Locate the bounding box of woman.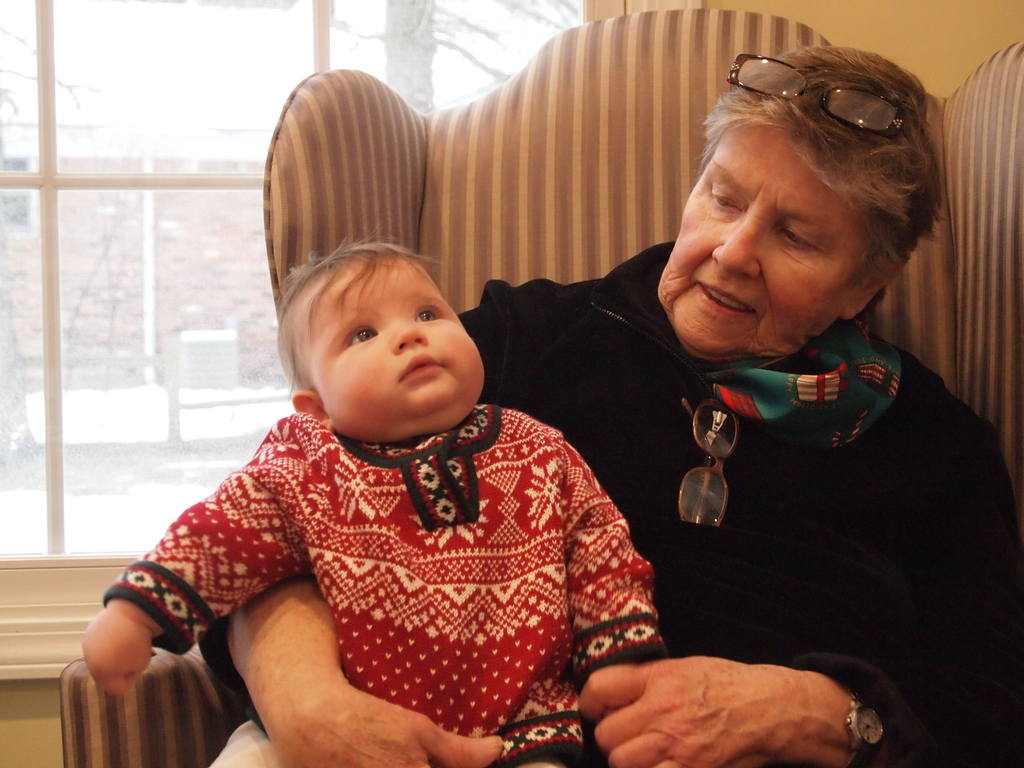
Bounding box: rect(198, 47, 1023, 767).
